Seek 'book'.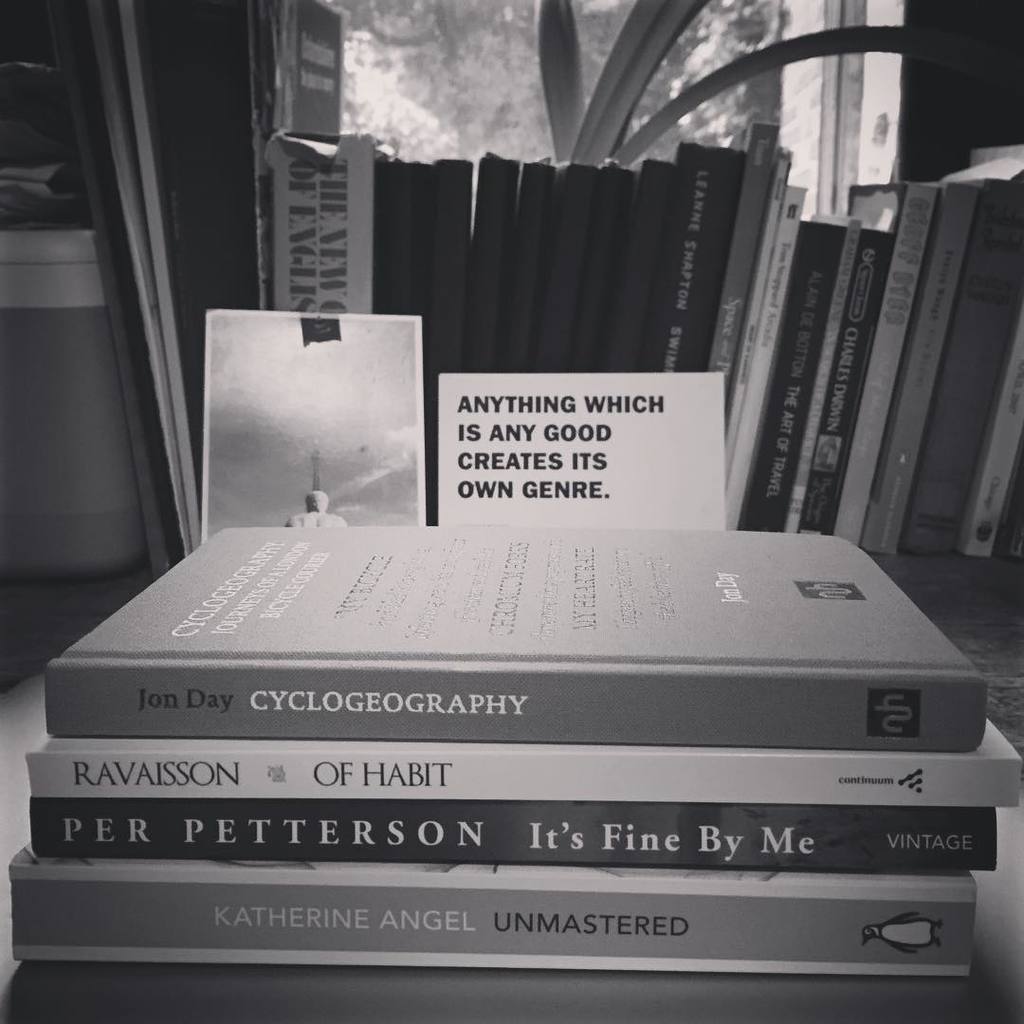
bbox(41, 527, 978, 741).
